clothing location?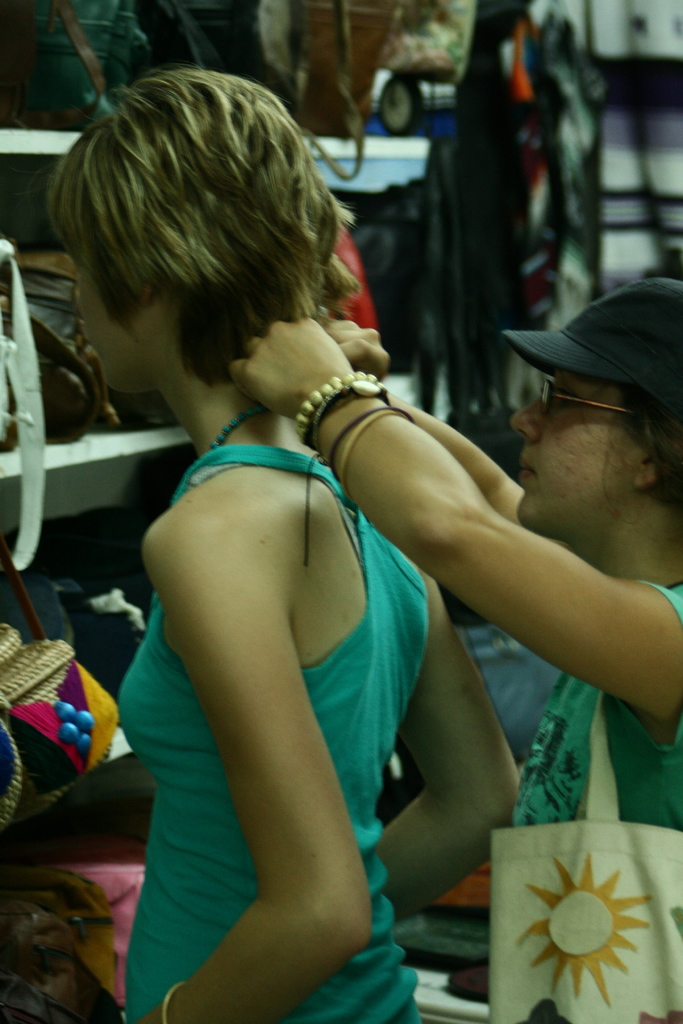
126, 324, 416, 1000
